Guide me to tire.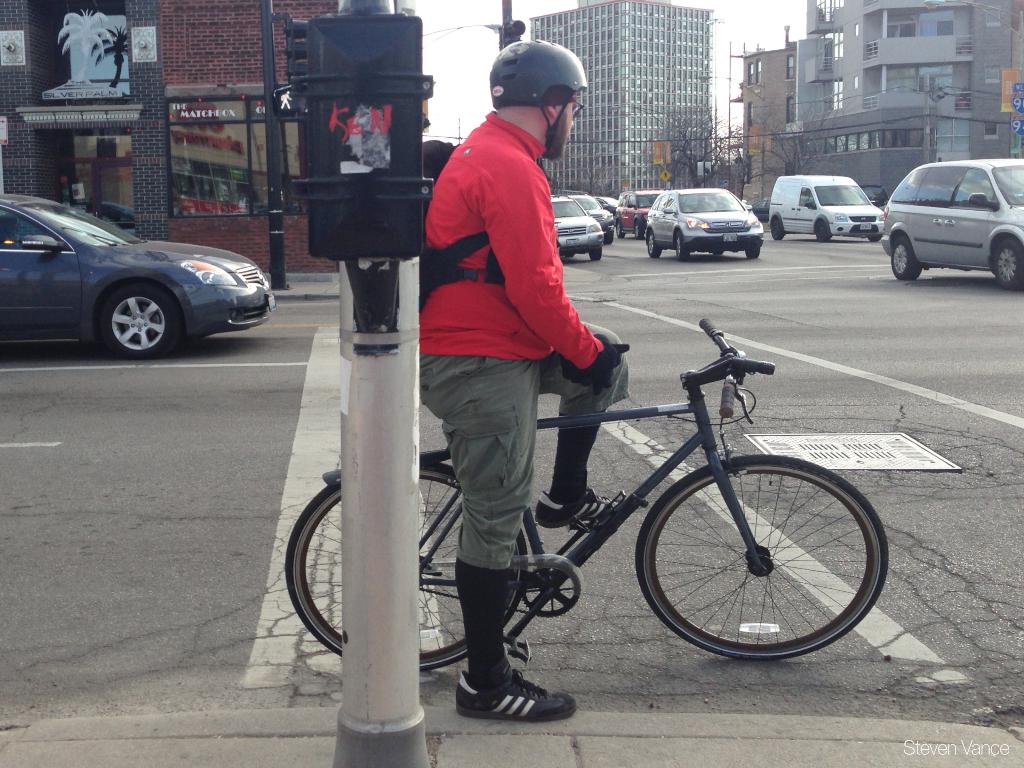
Guidance: left=611, top=220, right=625, bottom=240.
